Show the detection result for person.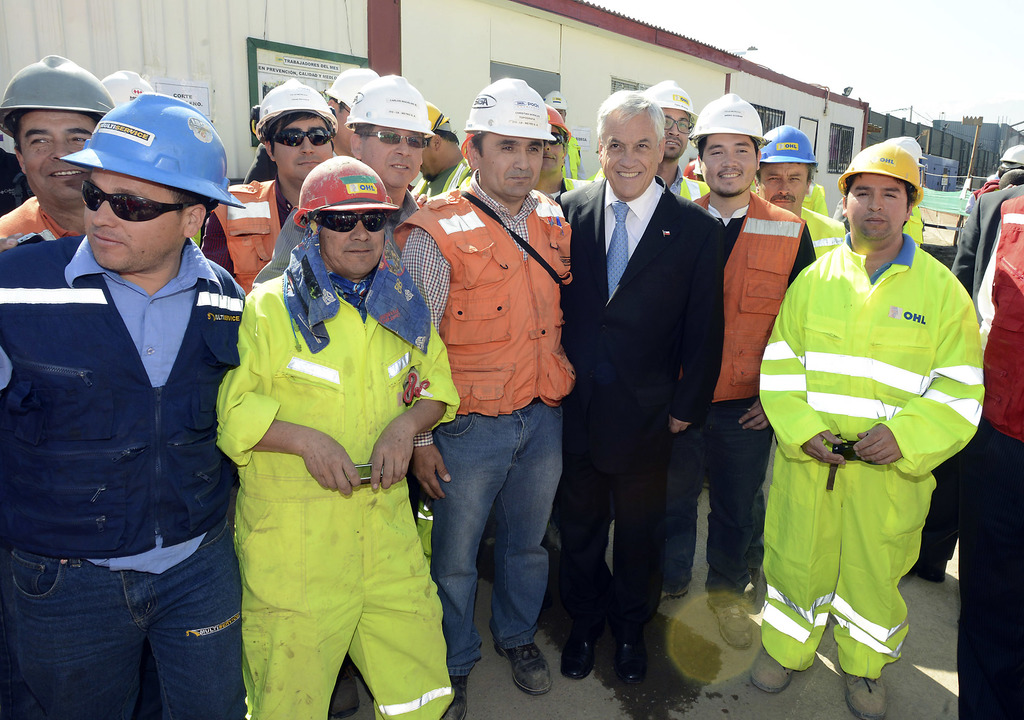
region(584, 76, 709, 202).
